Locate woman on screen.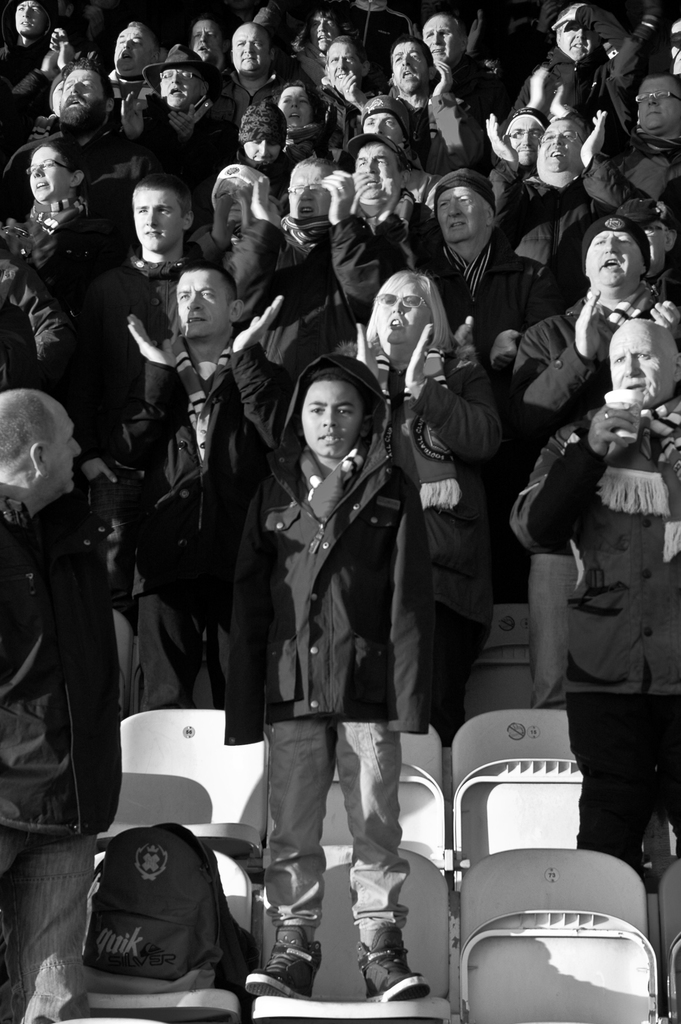
On screen at region(358, 271, 511, 741).
